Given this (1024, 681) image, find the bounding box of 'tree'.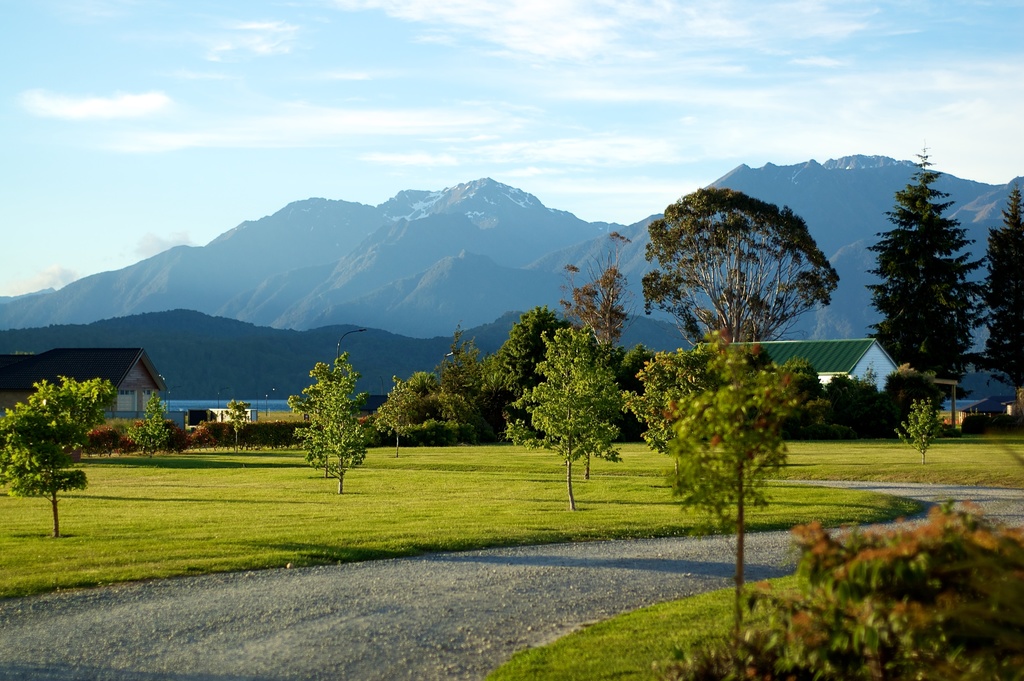
detection(981, 188, 1023, 390).
